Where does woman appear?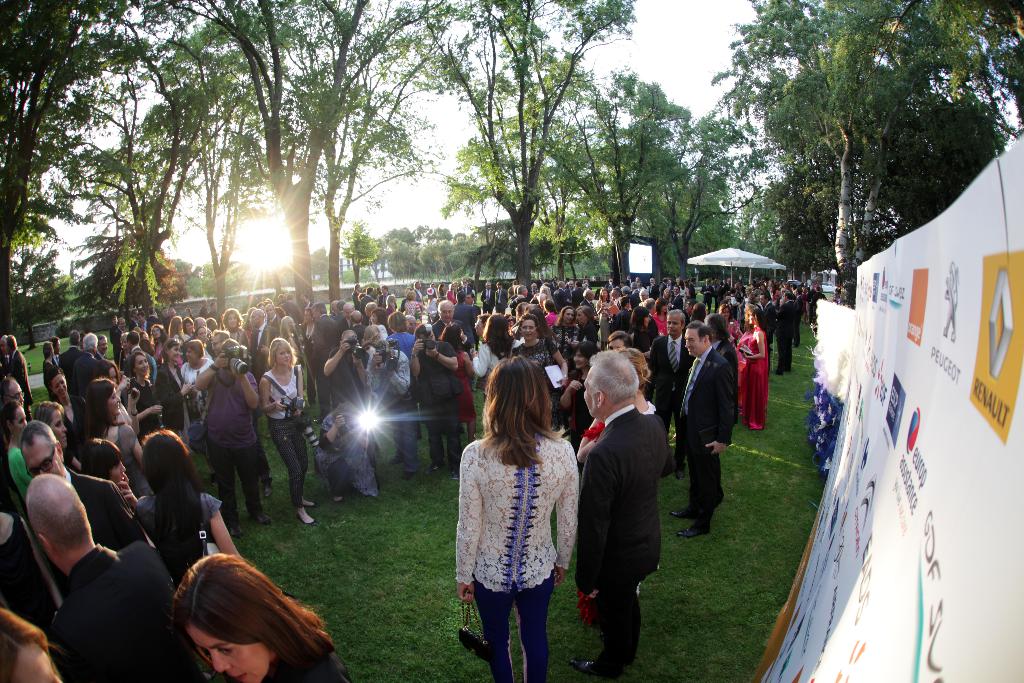
Appears at bbox=(438, 347, 596, 682).
